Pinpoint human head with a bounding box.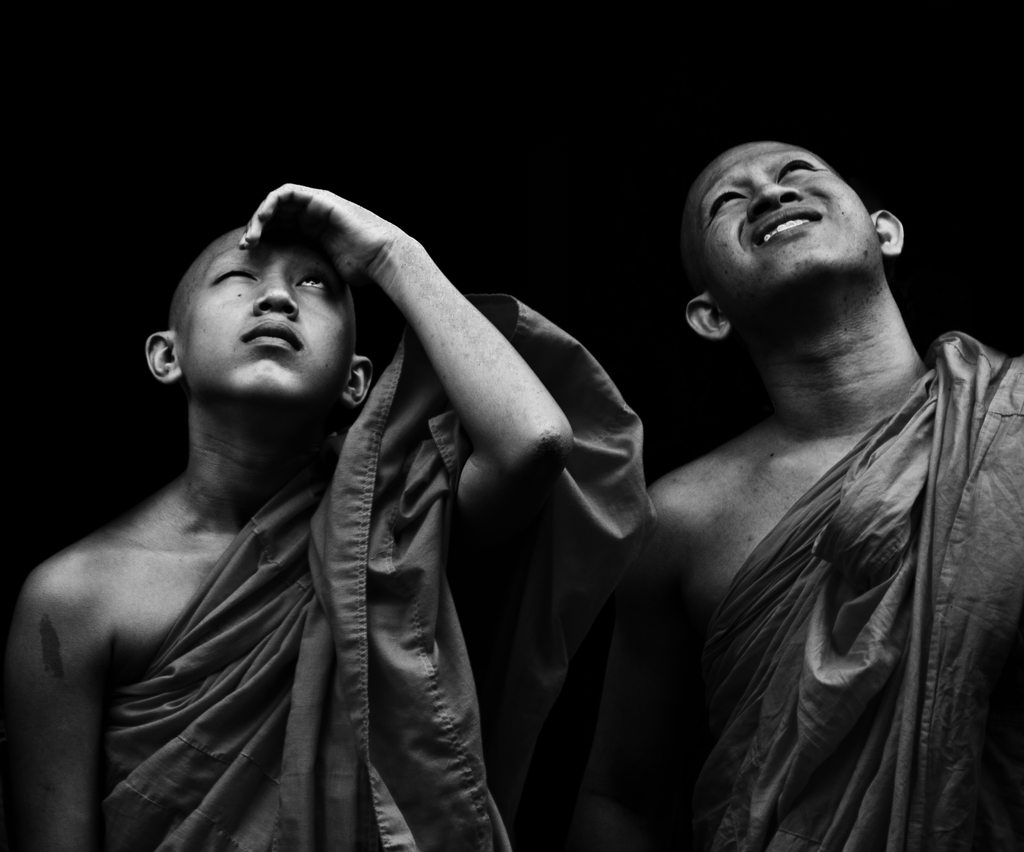
box=[145, 225, 374, 446].
